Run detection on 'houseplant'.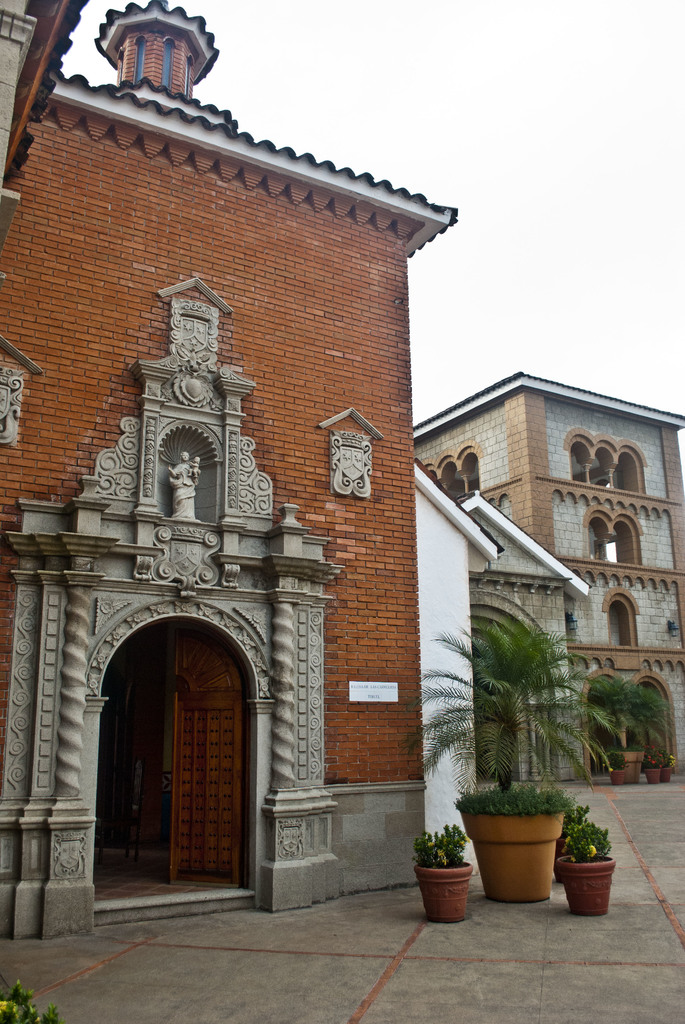
Result: 590:664:676:781.
